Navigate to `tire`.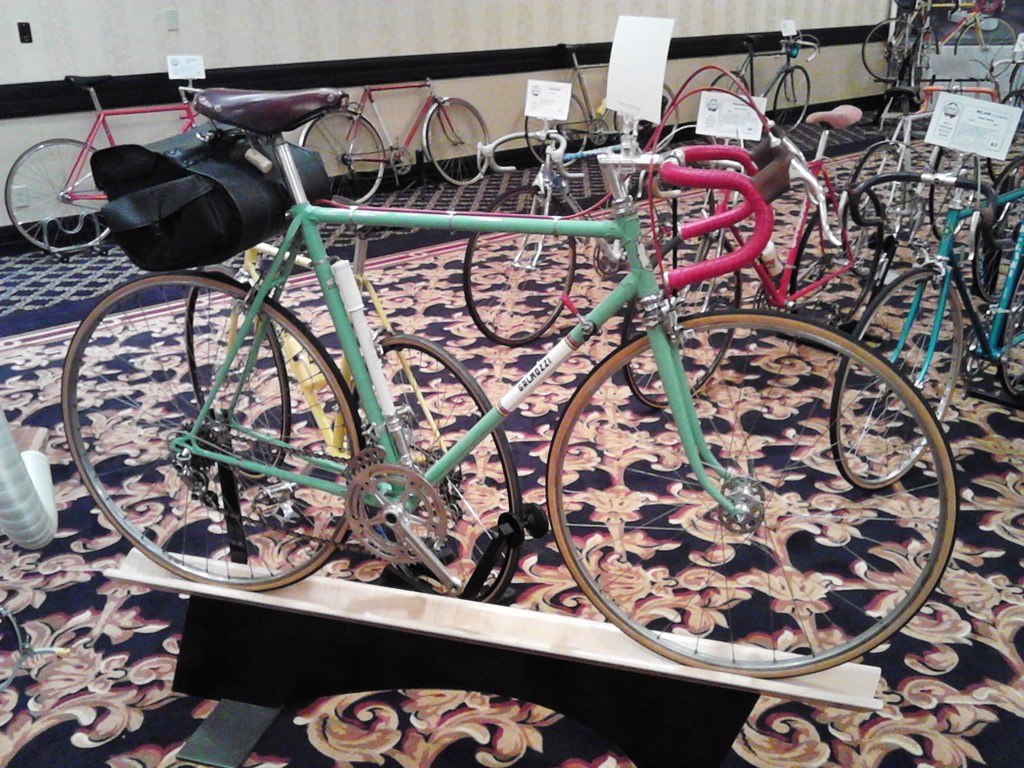
Navigation target: detection(993, 213, 1023, 400).
